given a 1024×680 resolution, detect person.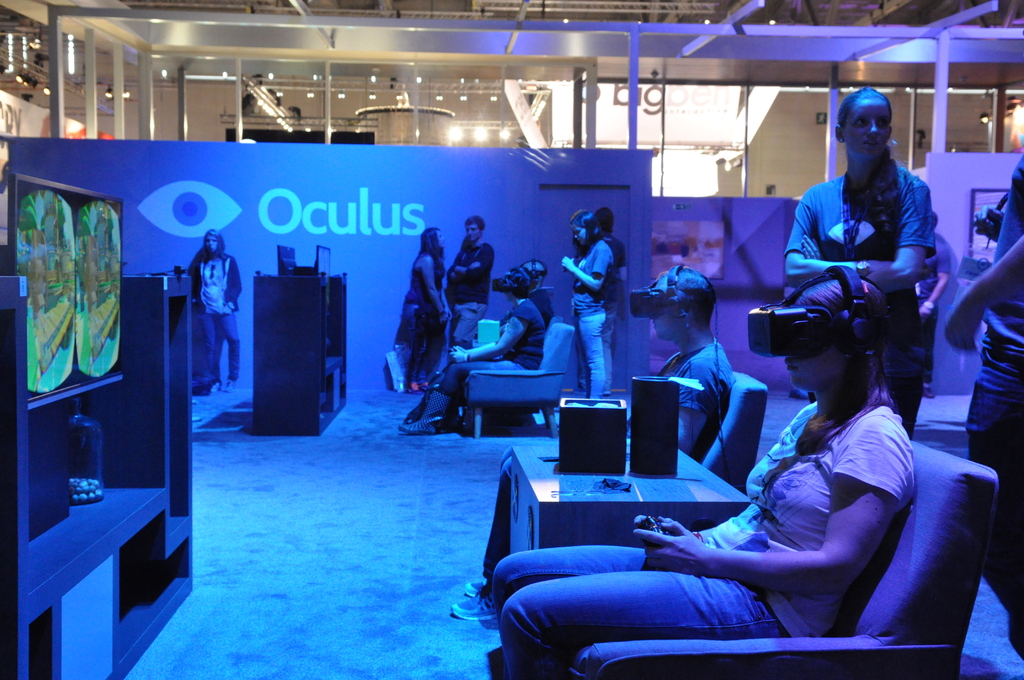
(401, 227, 451, 392).
